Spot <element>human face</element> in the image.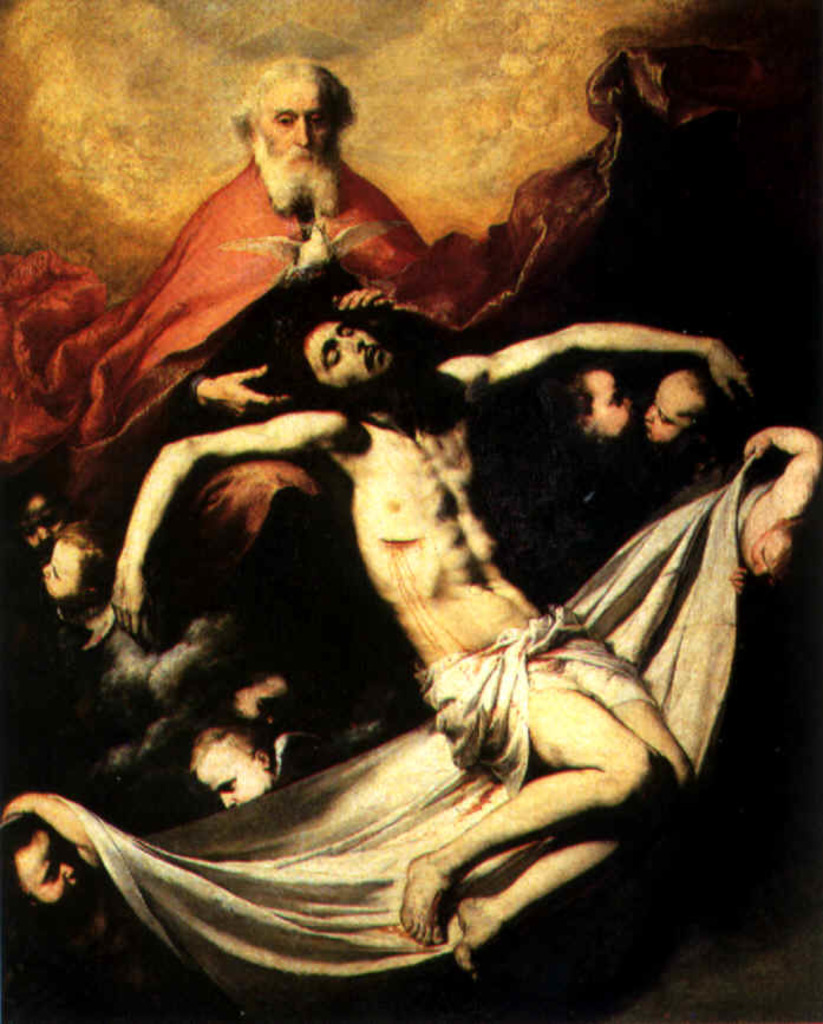
<element>human face</element> found at bbox=(43, 537, 83, 600).
